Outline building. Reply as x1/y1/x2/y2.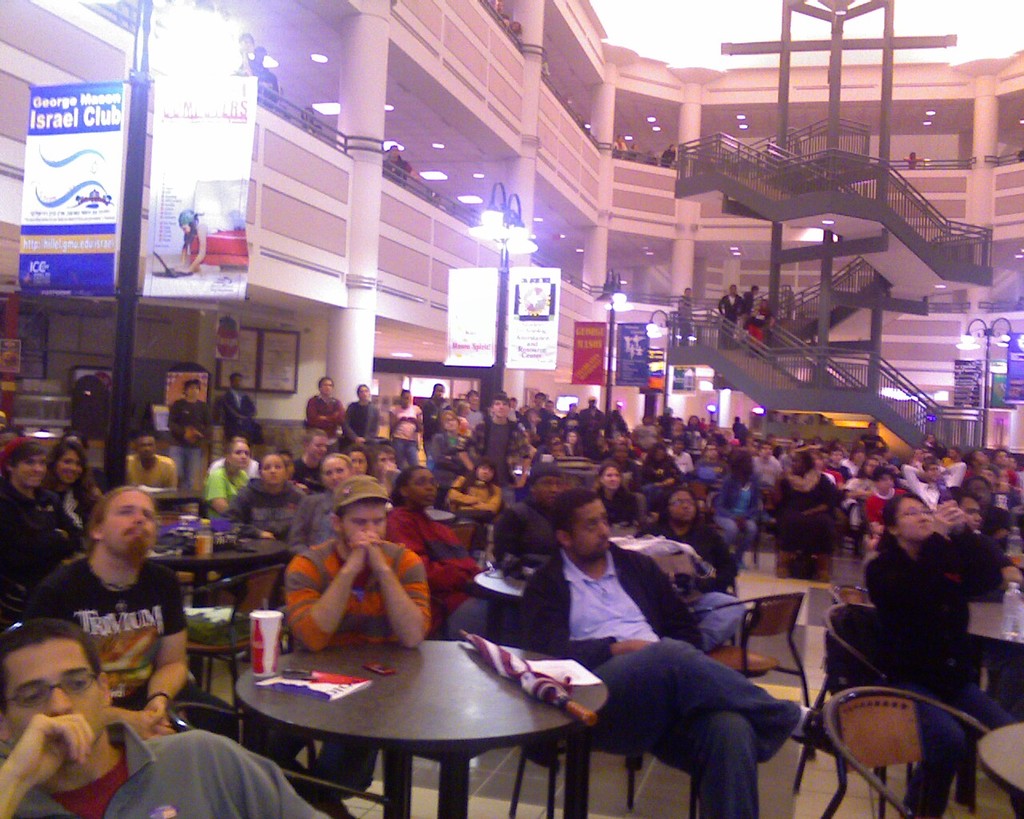
0/0/1023/816.
